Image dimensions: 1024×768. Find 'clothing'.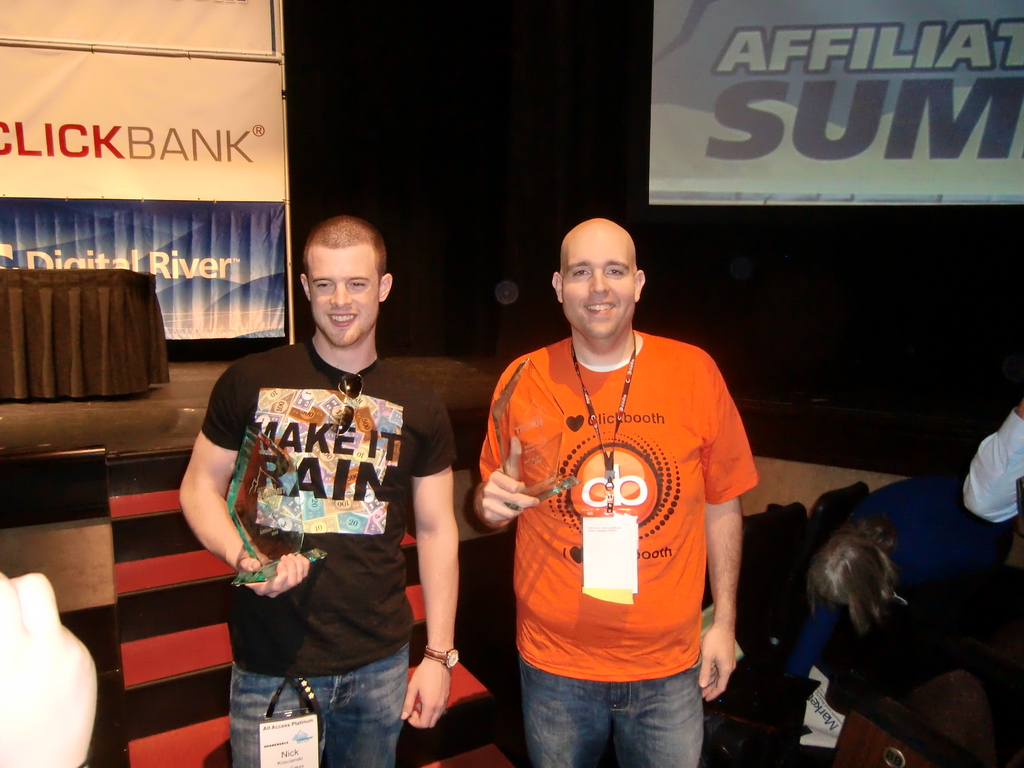
[961, 410, 1023, 525].
